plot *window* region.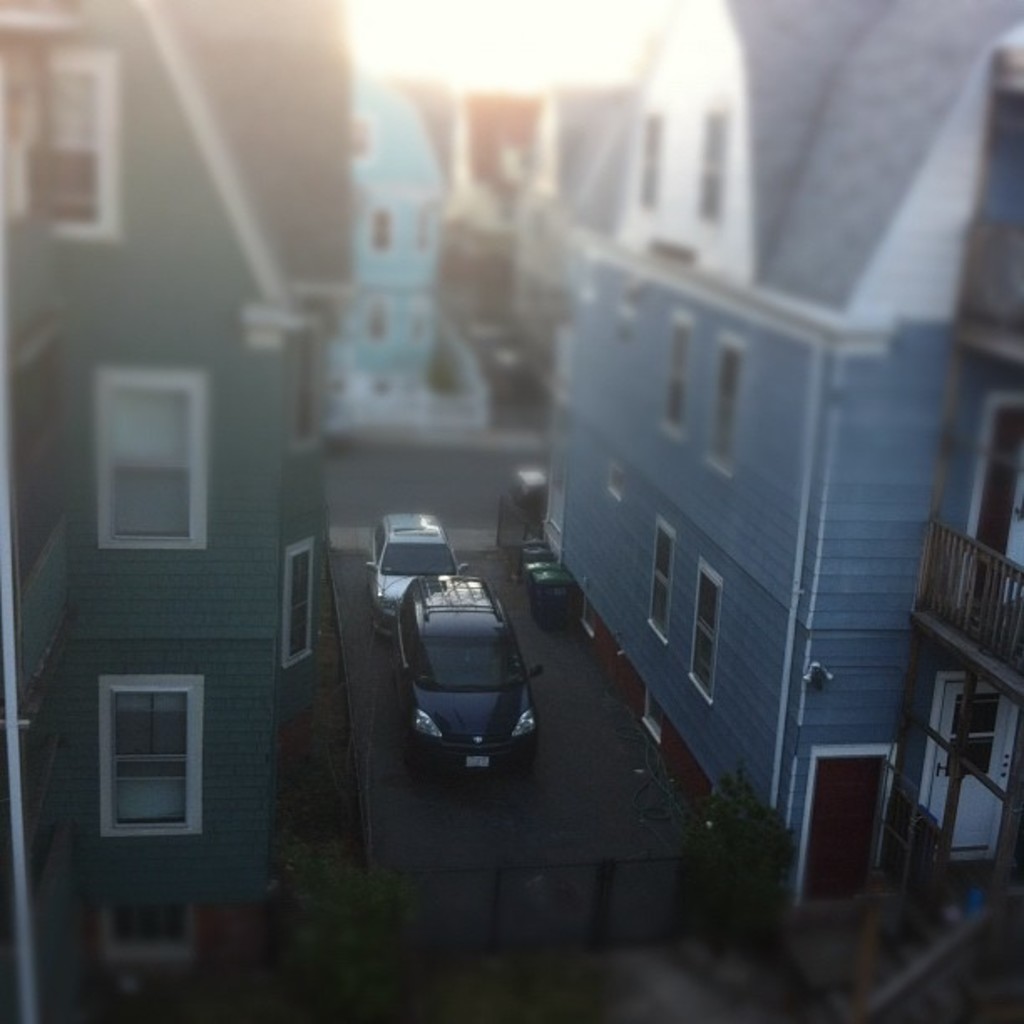
Plotted at bbox=[644, 517, 671, 653].
